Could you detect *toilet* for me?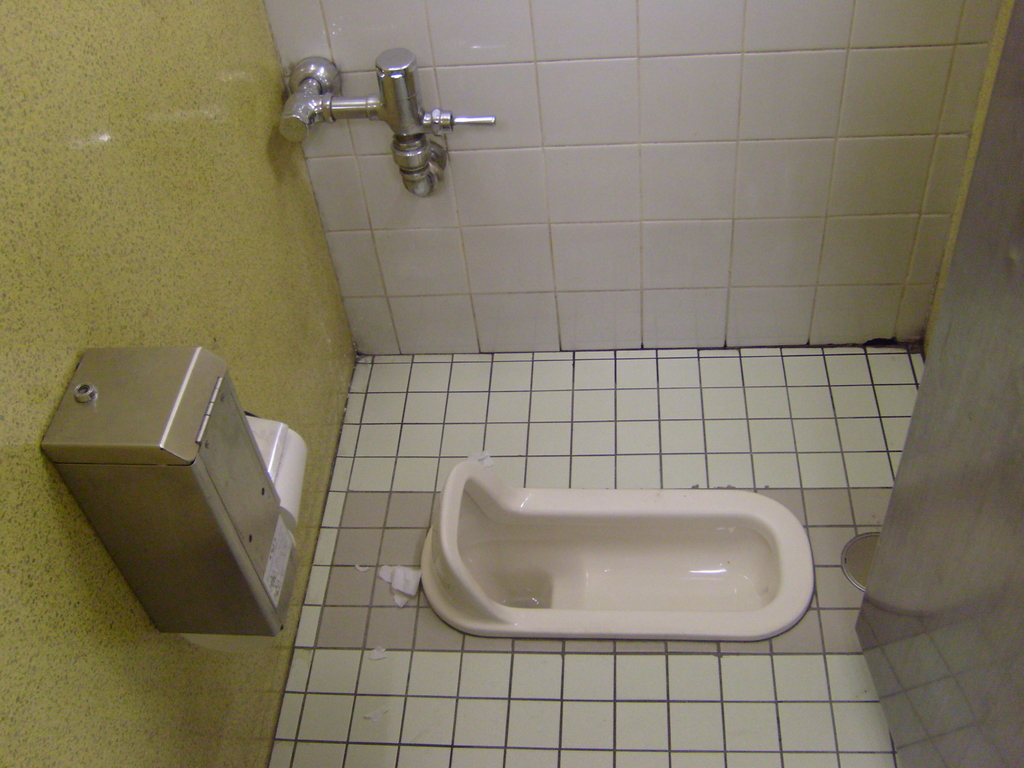
Detection result: detection(414, 453, 813, 643).
